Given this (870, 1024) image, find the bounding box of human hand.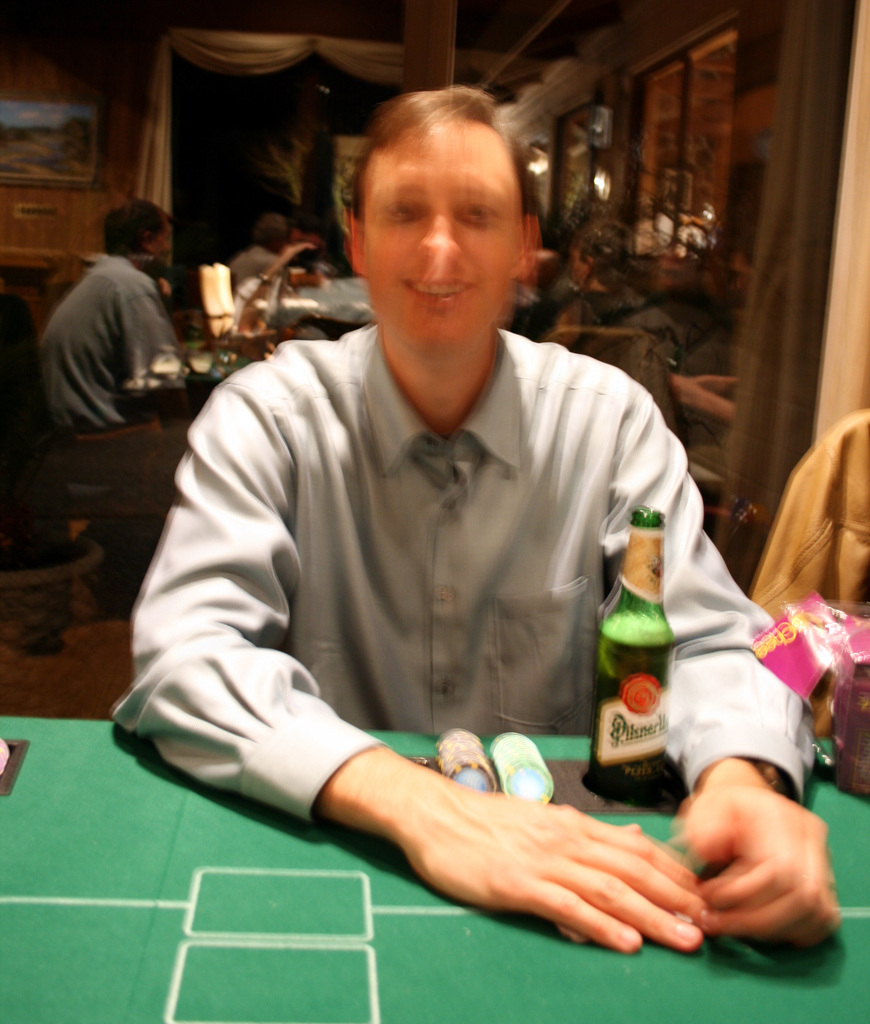
(281, 239, 320, 264).
